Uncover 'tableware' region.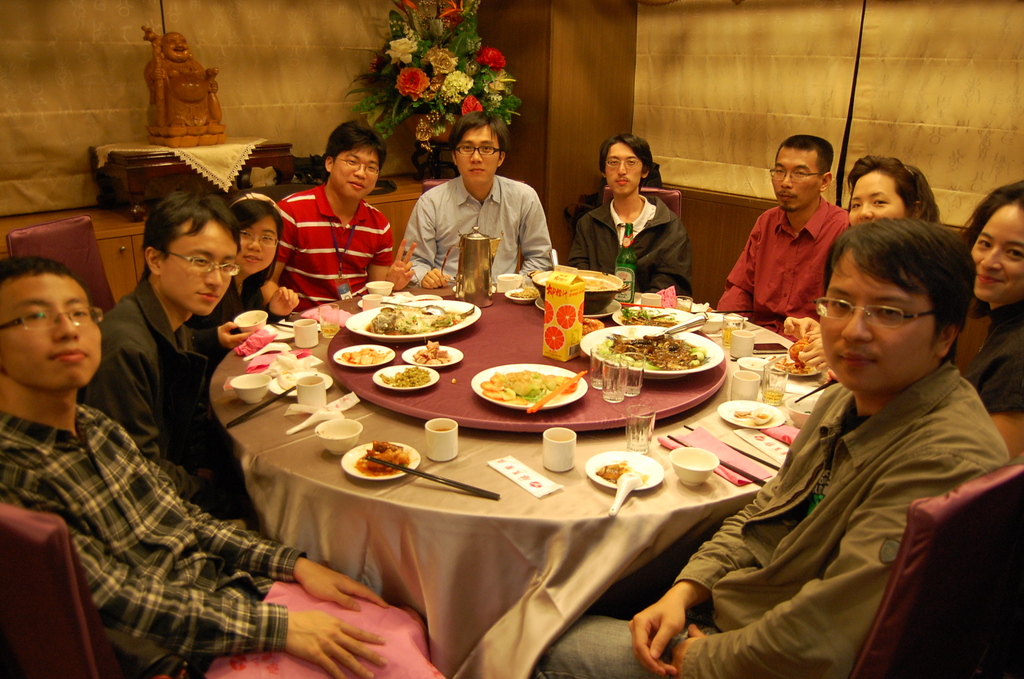
Uncovered: <region>406, 341, 459, 365</region>.
